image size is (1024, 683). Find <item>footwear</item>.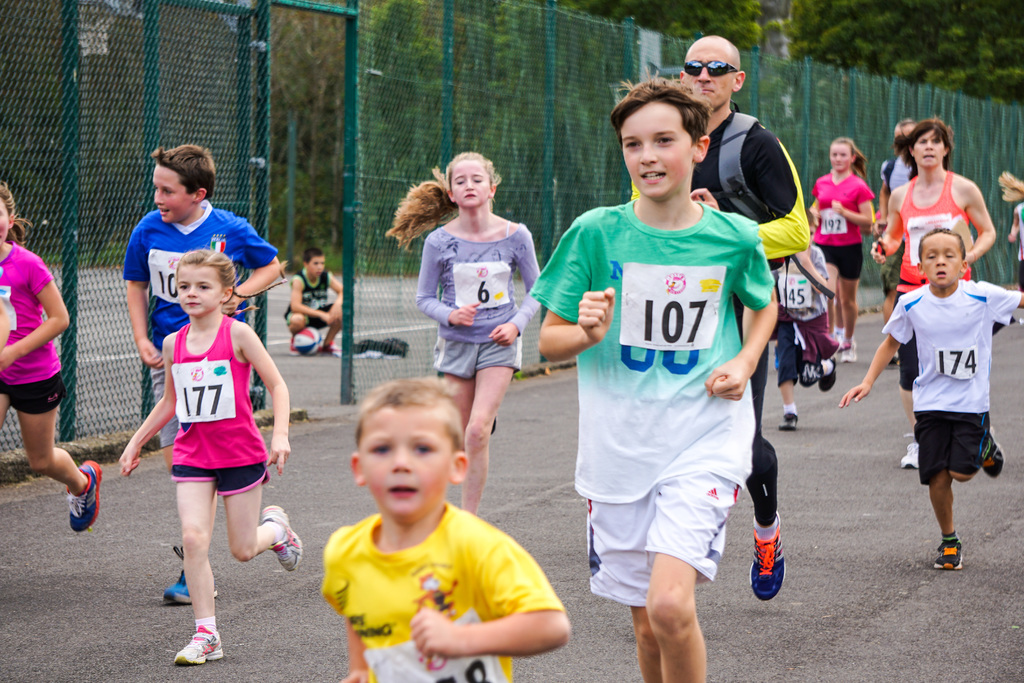
bbox=(778, 410, 800, 432).
